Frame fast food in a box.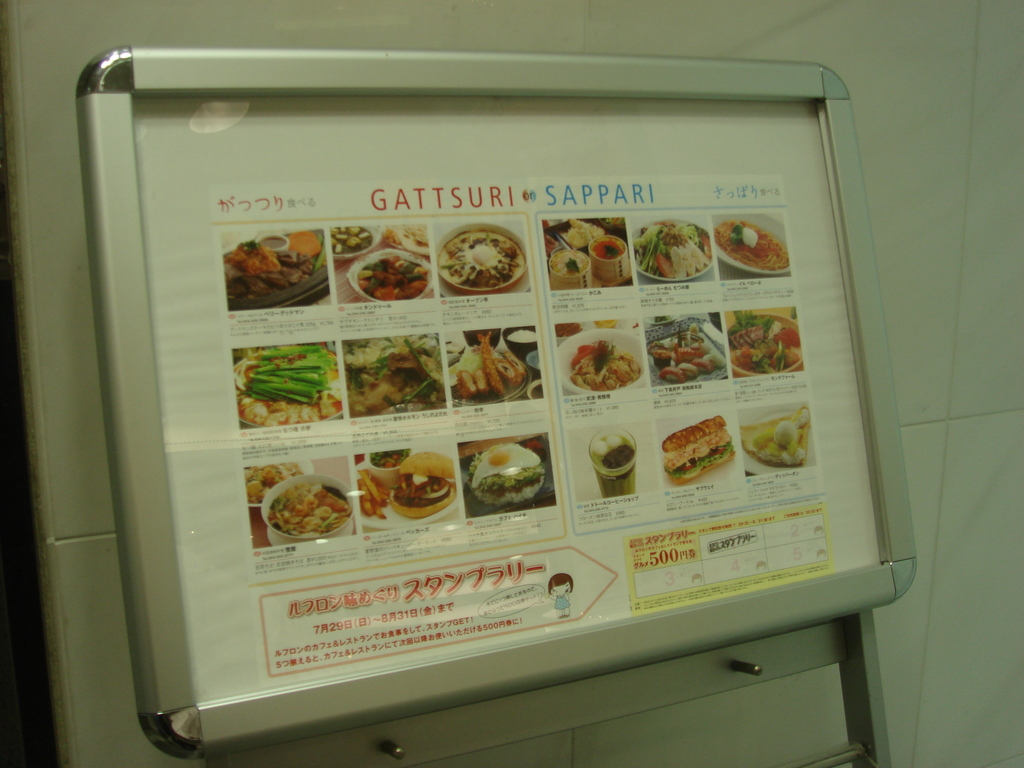
342, 331, 447, 420.
